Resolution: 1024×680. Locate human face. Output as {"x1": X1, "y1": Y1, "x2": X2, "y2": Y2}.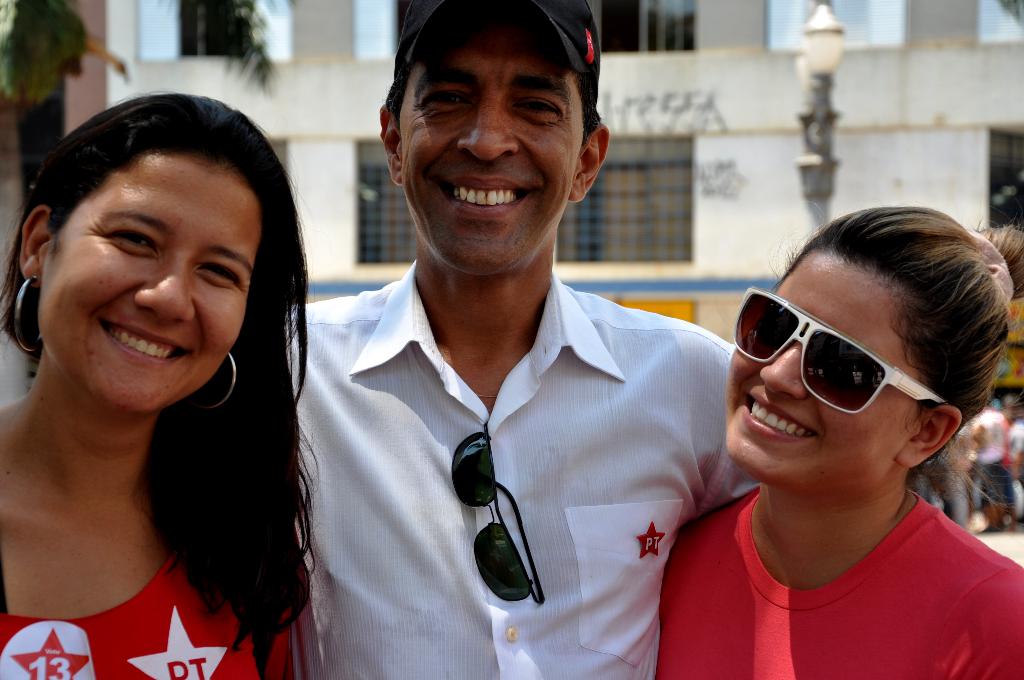
{"x1": 402, "y1": 20, "x2": 587, "y2": 276}.
